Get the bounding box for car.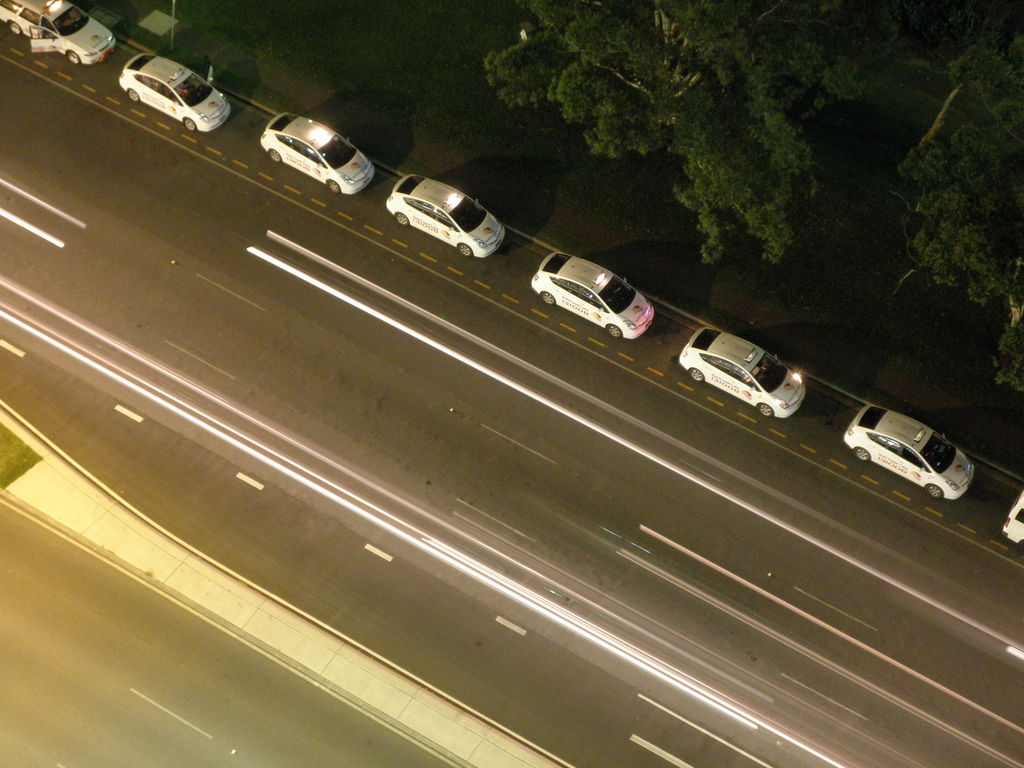
region(386, 169, 504, 259).
